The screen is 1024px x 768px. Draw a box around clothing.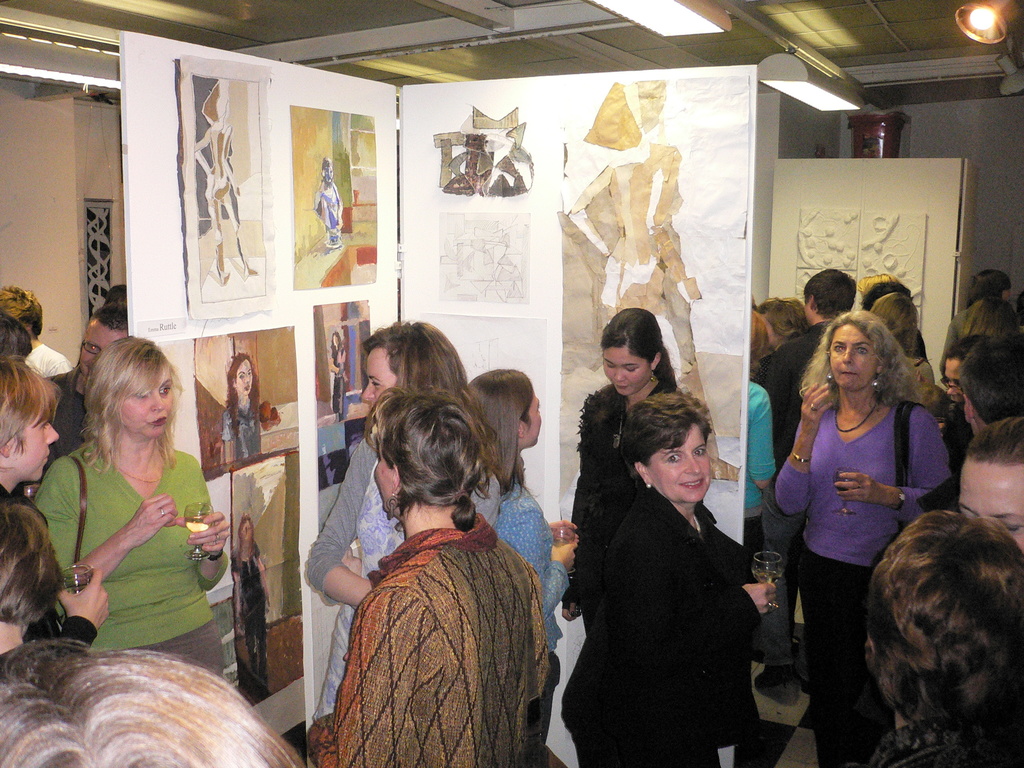
region(760, 316, 831, 467).
